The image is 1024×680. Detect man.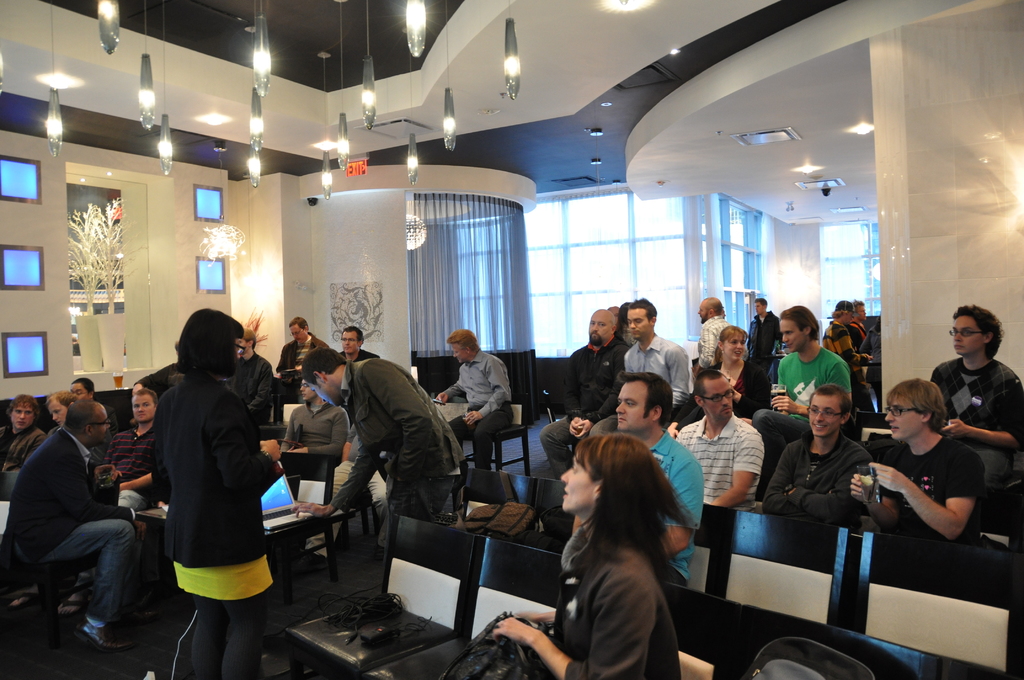
Detection: x1=748, y1=297, x2=780, y2=382.
